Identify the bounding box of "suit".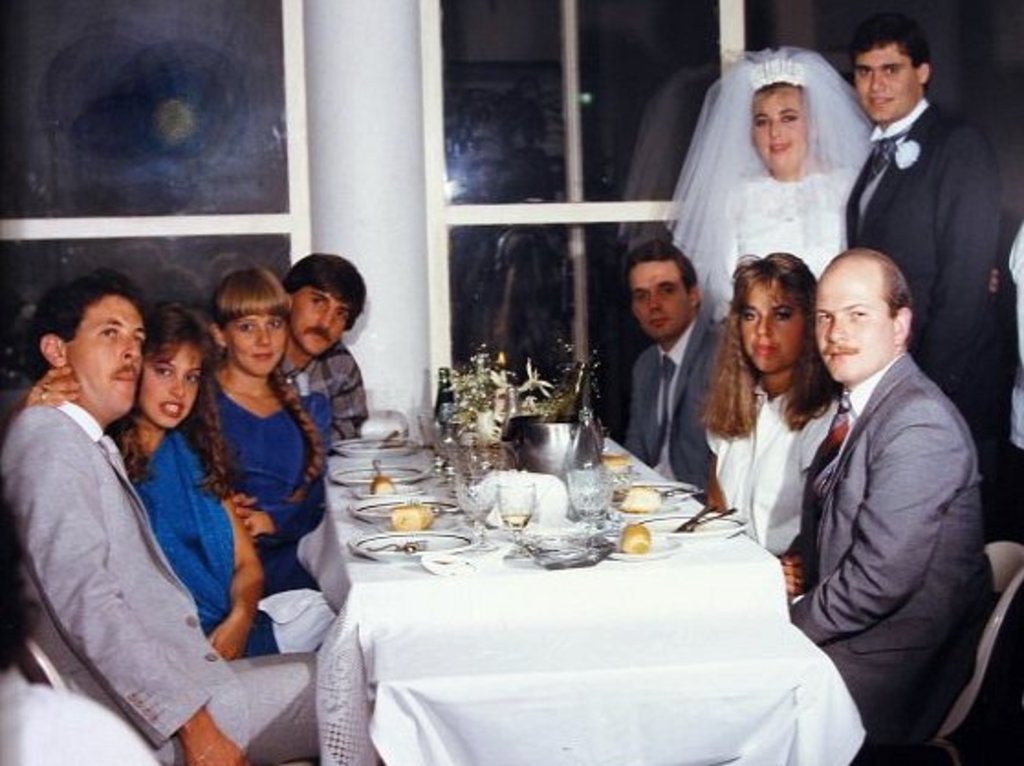
[left=0, top=396, right=319, bottom=762].
